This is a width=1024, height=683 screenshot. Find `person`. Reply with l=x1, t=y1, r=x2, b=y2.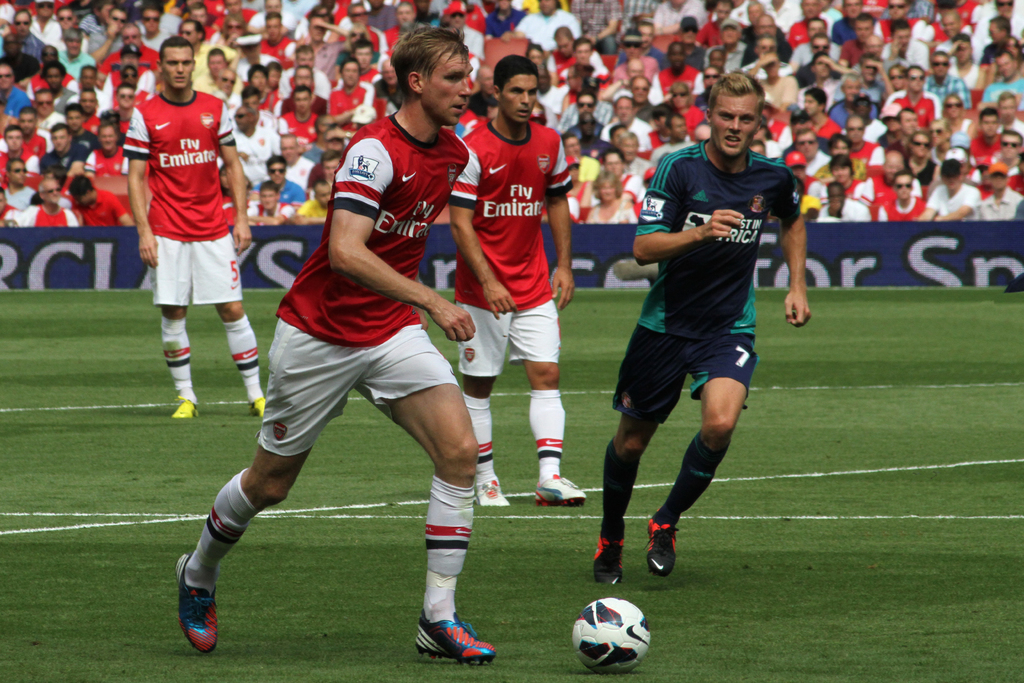
l=600, t=67, r=820, b=588.
